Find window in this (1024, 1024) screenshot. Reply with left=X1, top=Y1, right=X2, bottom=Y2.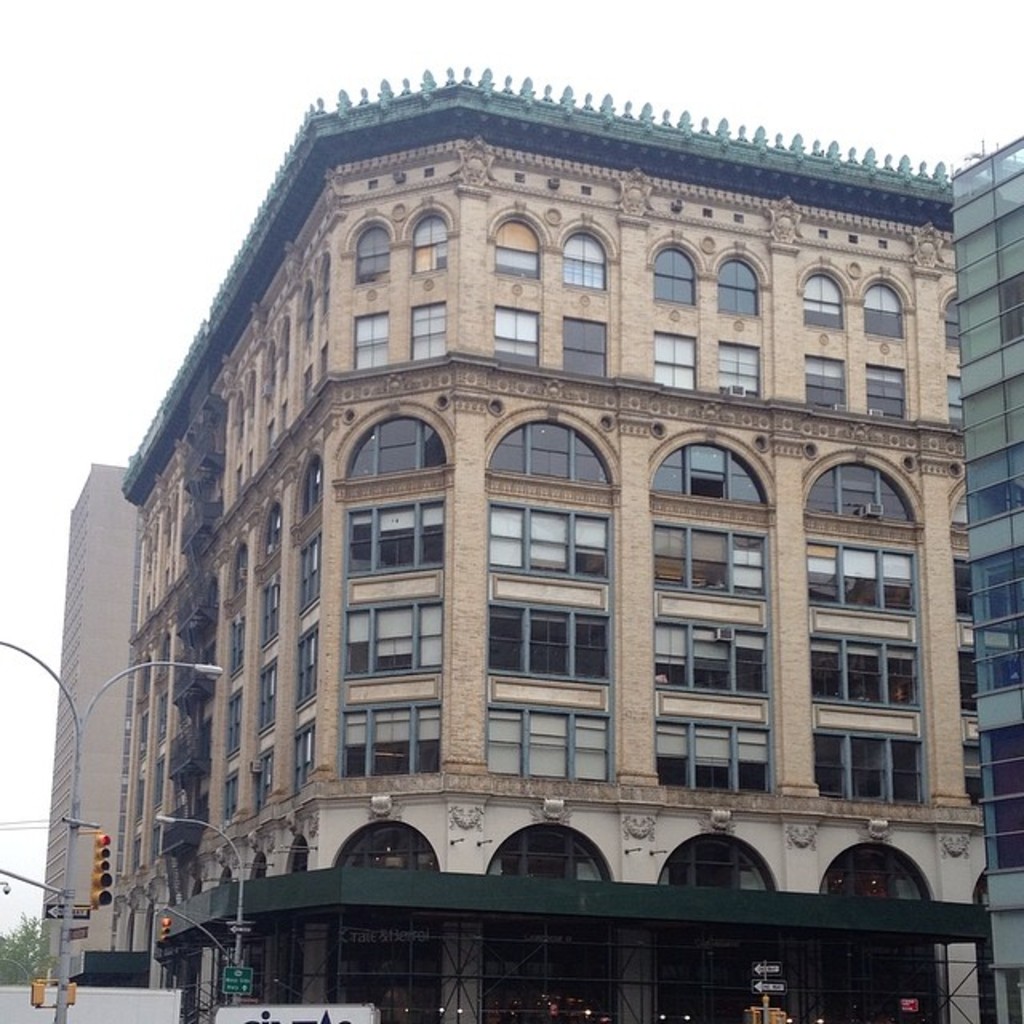
left=149, top=686, right=170, bottom=744.
